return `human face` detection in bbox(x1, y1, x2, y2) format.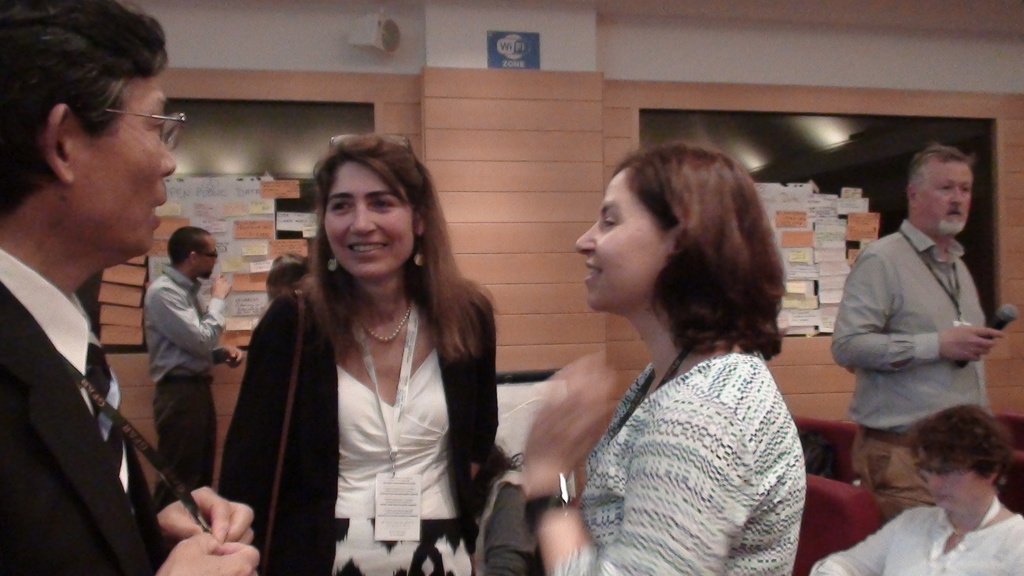
bbox(69, 72, 177, 259).
